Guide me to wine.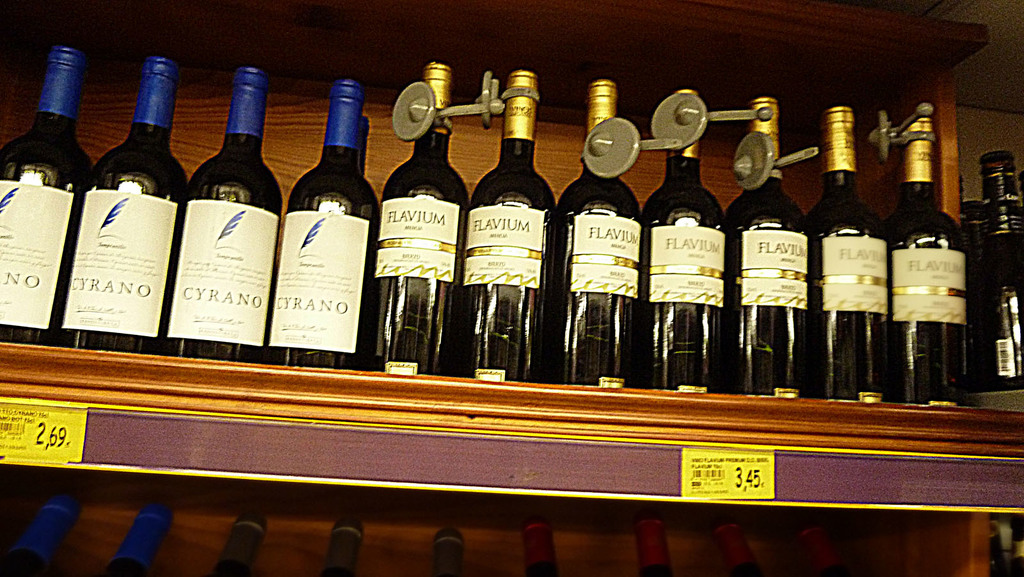
Guidance: pyautogui.locateOnScreen(203, 516, 273, 576).
